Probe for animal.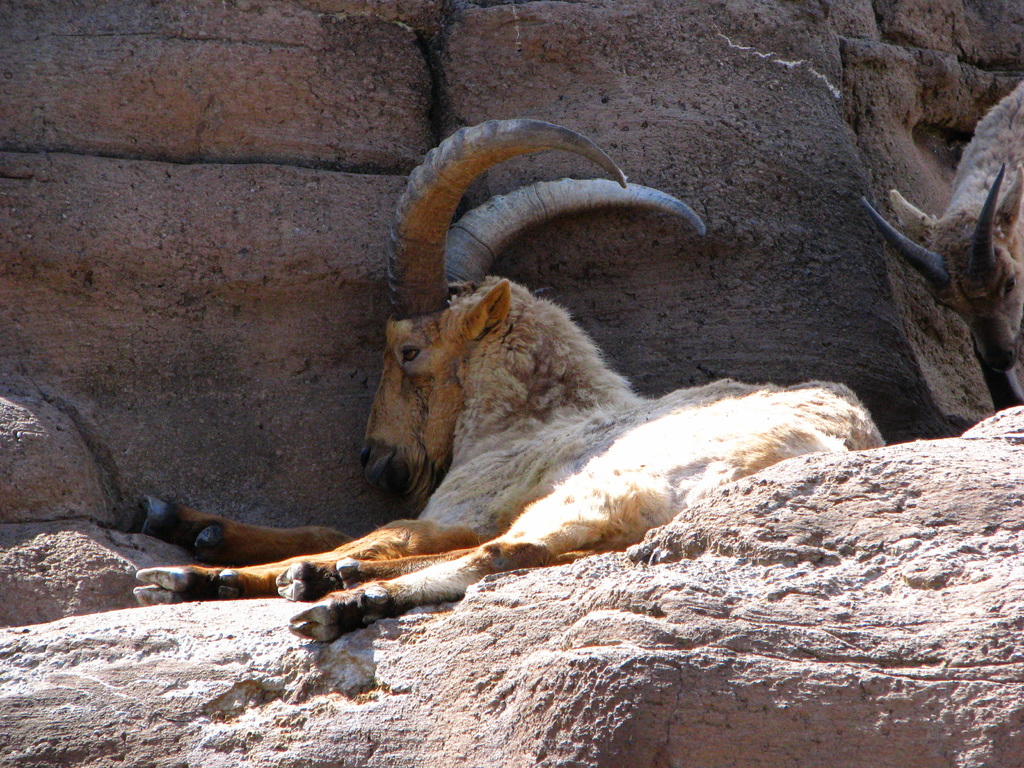
Probe result: 131/116/890/646.
